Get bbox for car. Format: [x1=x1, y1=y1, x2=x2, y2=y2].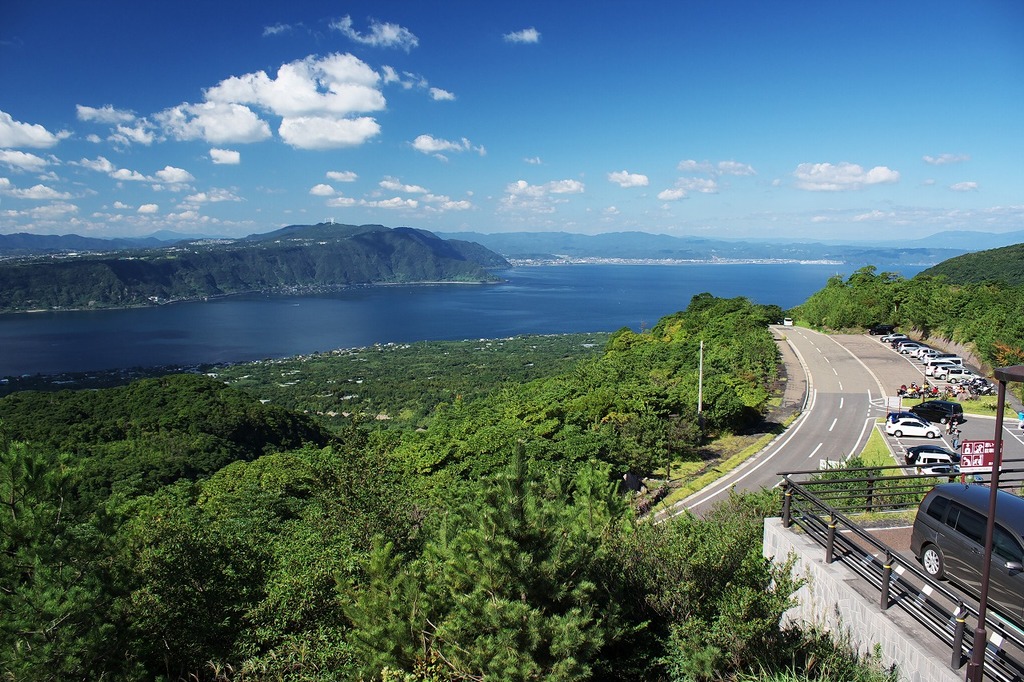
[x1=910, y1=479, x2=1023, y2=632].
